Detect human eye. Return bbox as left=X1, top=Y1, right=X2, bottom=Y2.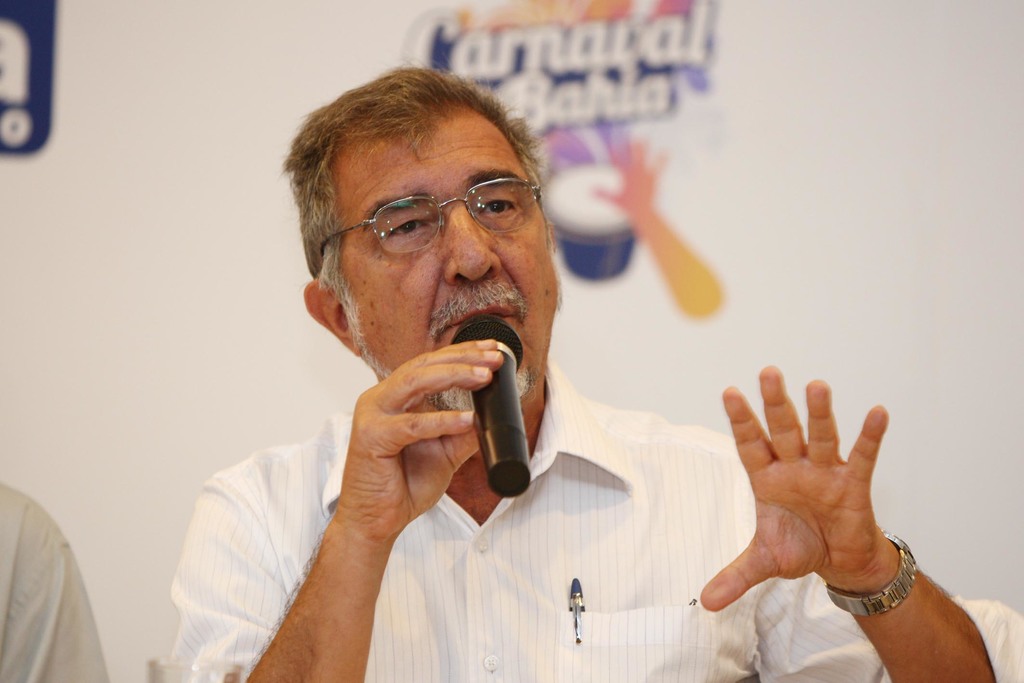
left=384, top=215, right=431, bottom=240.
